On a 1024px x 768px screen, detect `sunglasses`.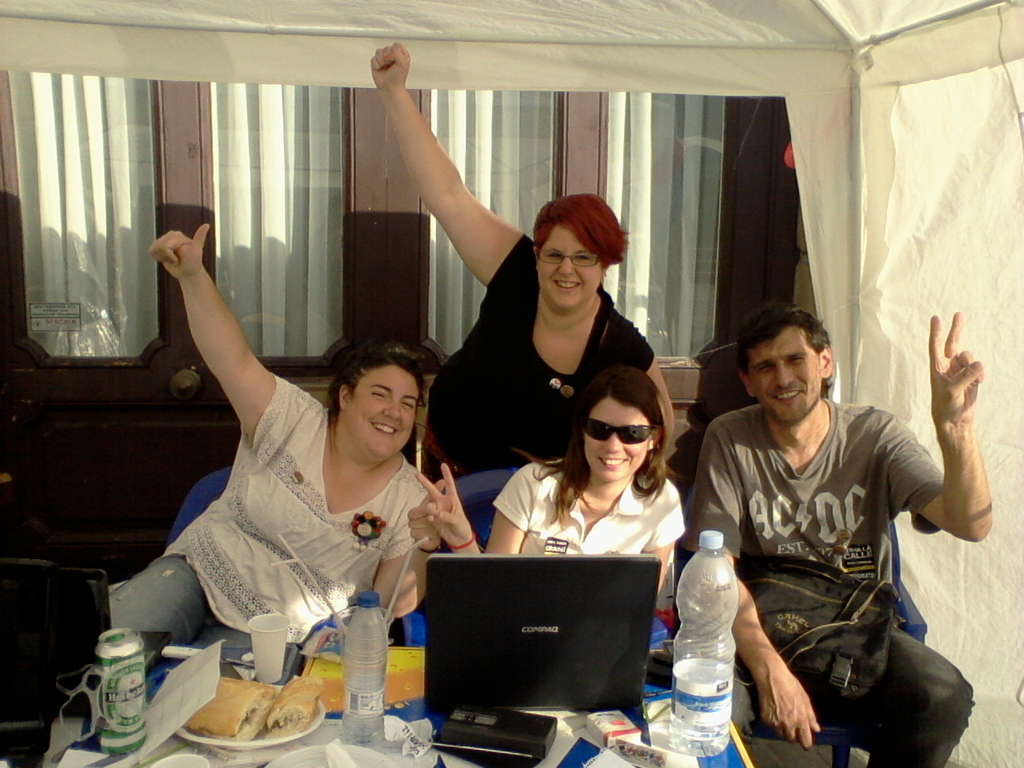
select_region(582, 419, 655, 443).
